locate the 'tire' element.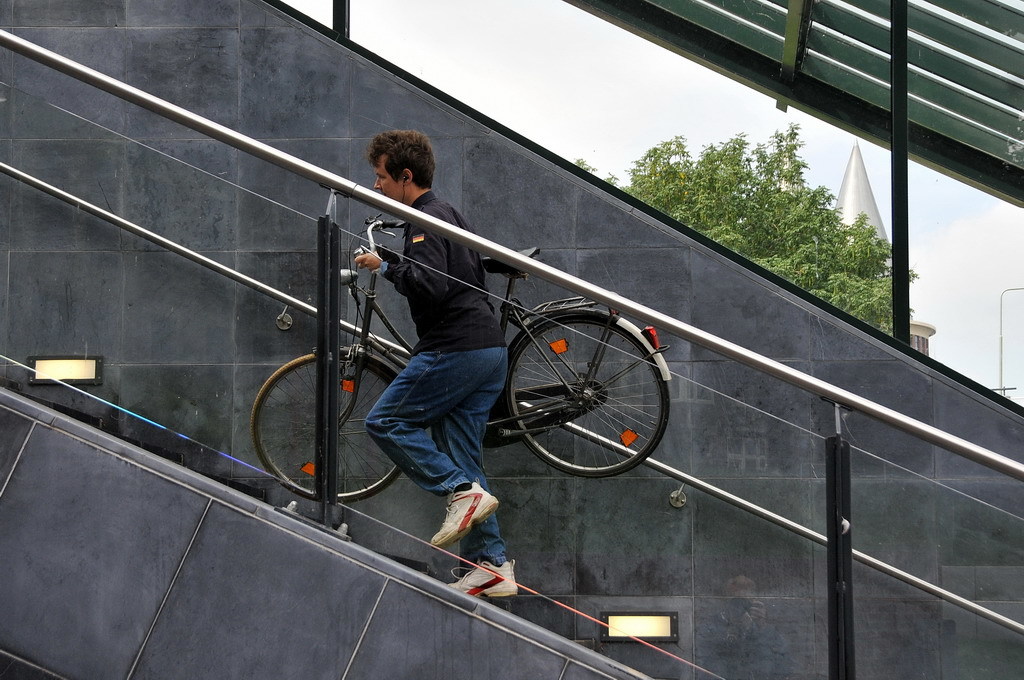
Element bbox: left=497, top=308, right=677, bottom=476.
